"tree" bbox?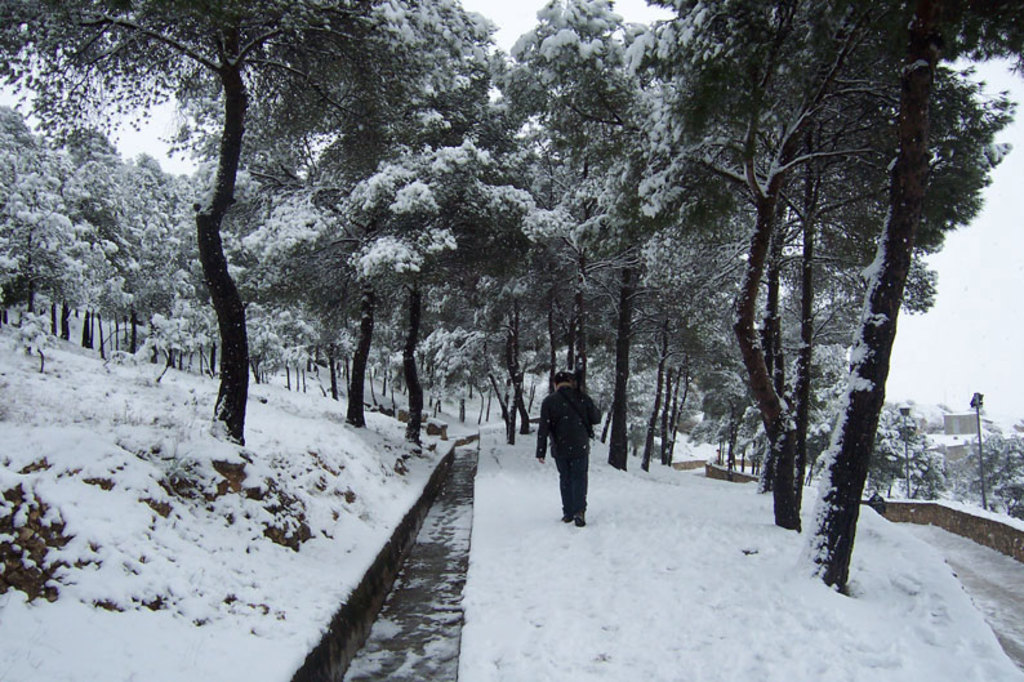
(135,152,201,361)
